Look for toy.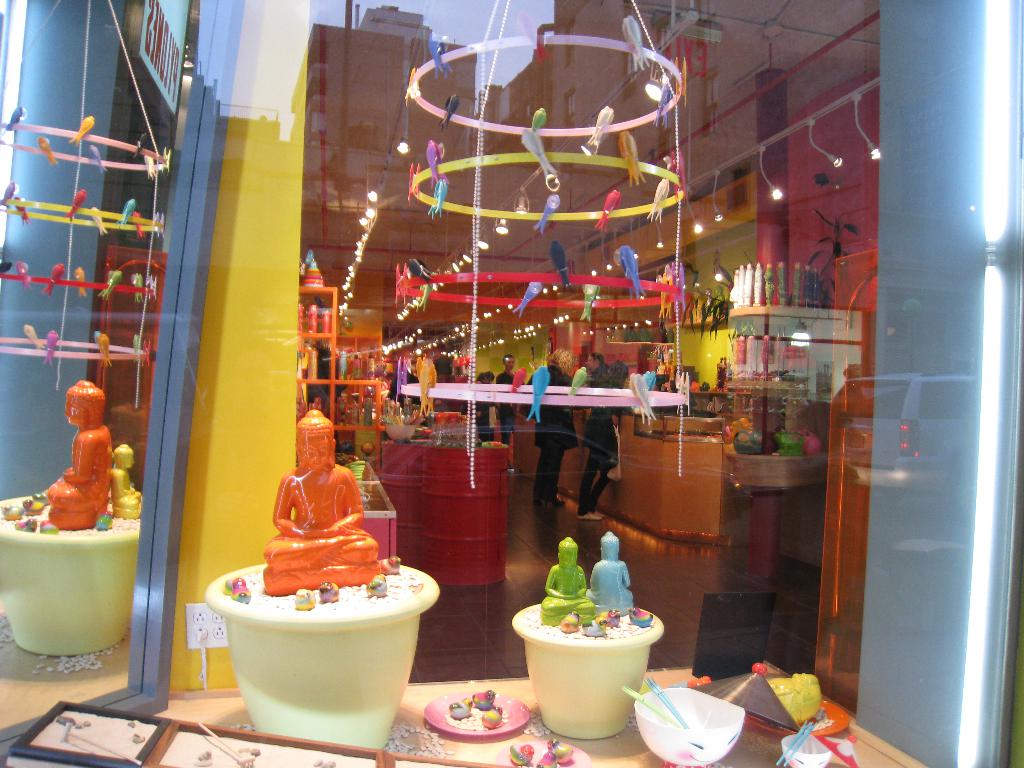
Found: detection(731, 429, 764, 458).
